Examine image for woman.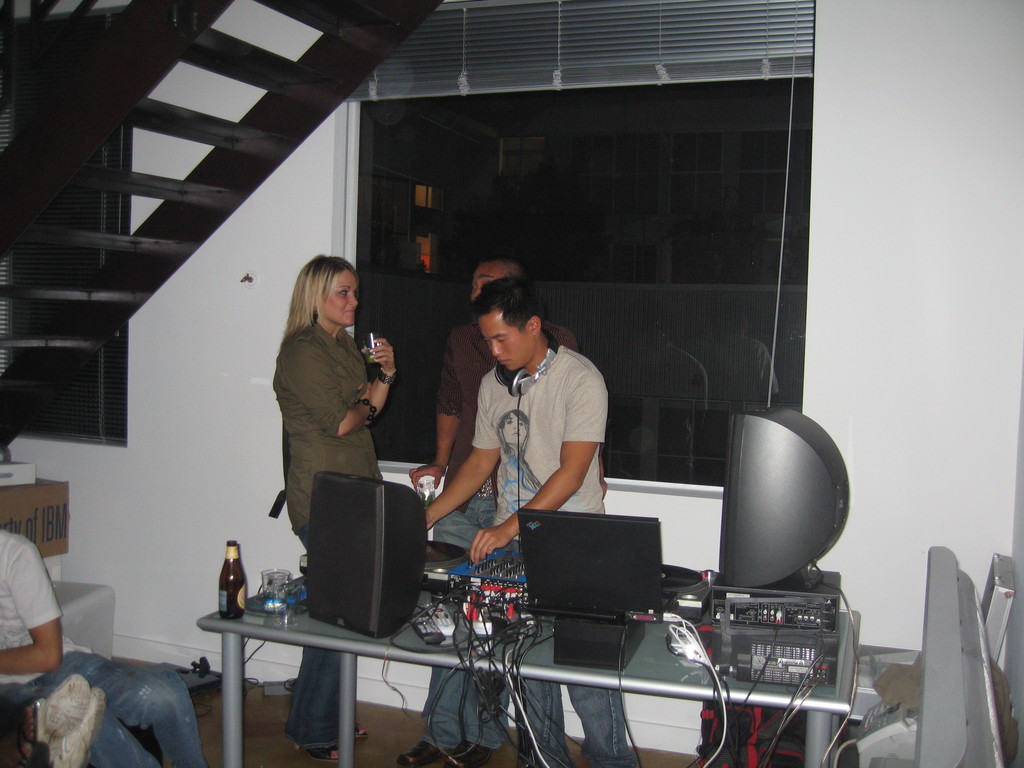
Examination result: bbox=[259, 256, 396, 605].
